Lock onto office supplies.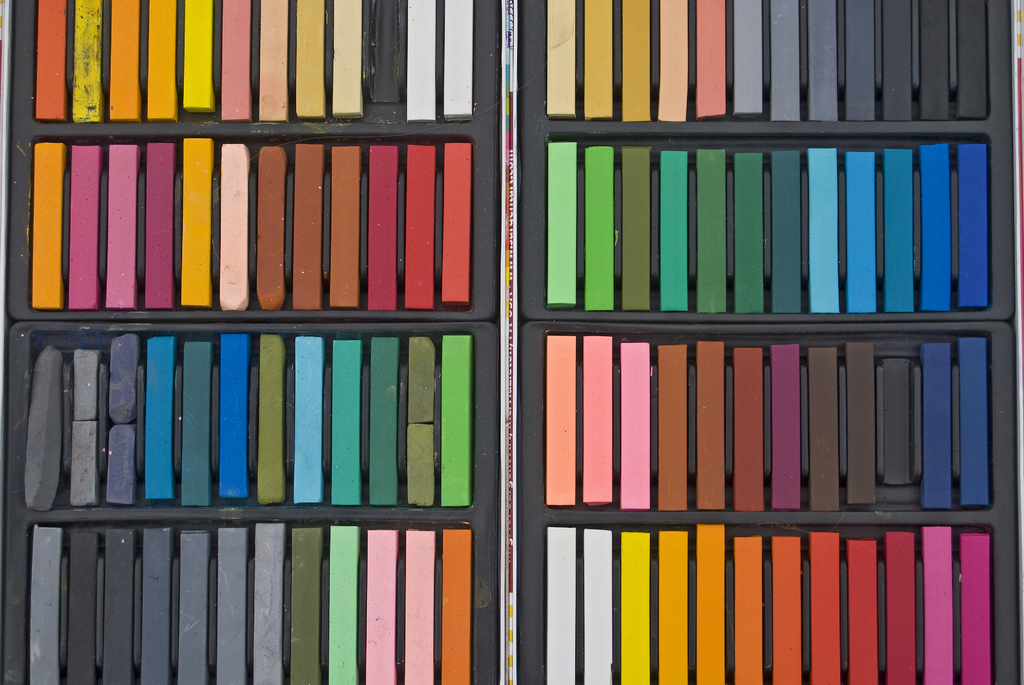
Locked: l=139, t=525, r=172, b=684.
